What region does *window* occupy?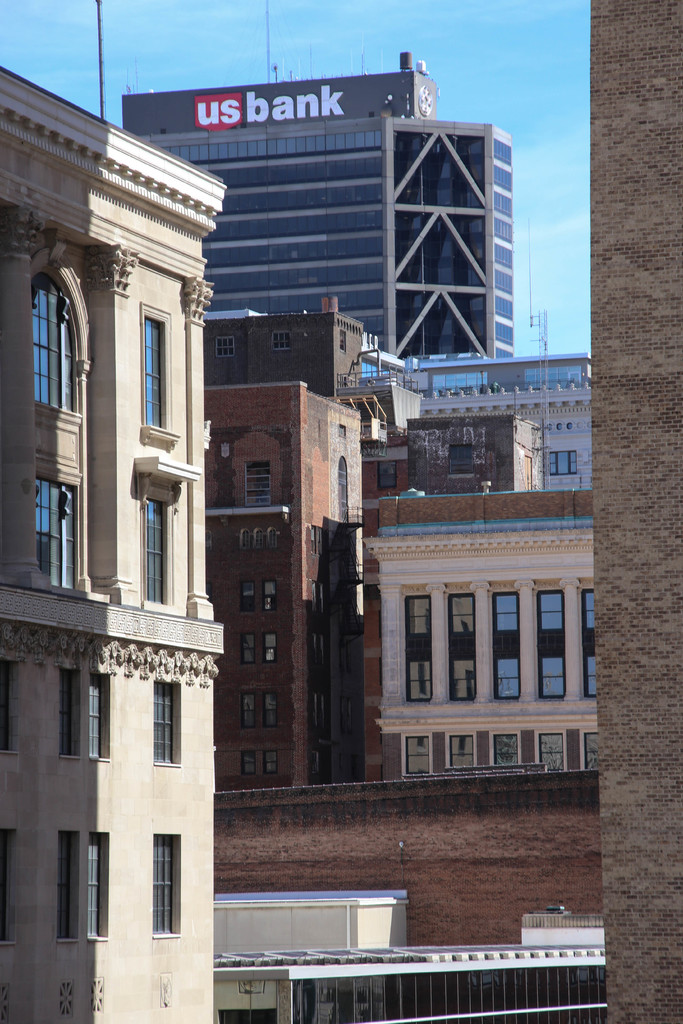
x1=134 y1=310 x2=166 y2=422.
